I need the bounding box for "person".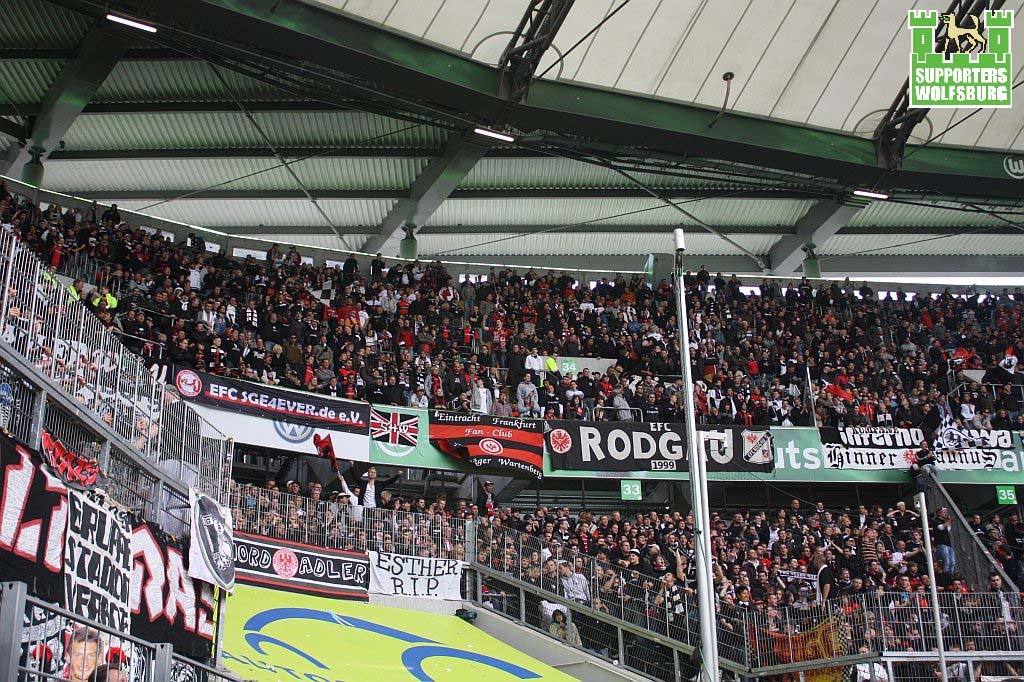
Here it is: <box>467,376,493,417</box>.
